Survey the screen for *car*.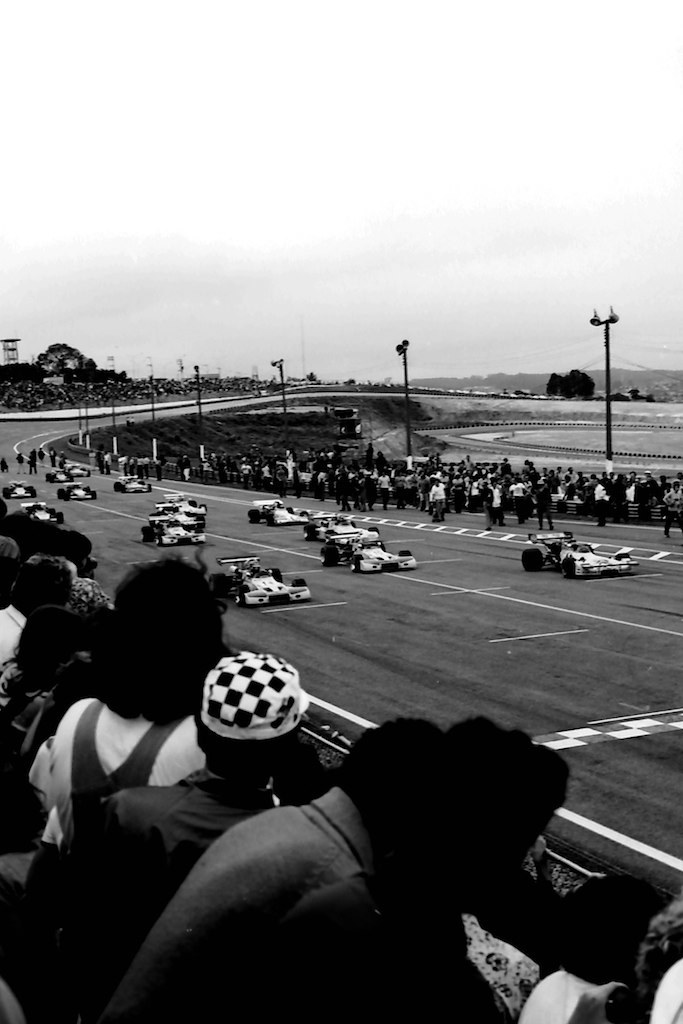
Survey found: left=155, top=492, right=205, bottom=520.
